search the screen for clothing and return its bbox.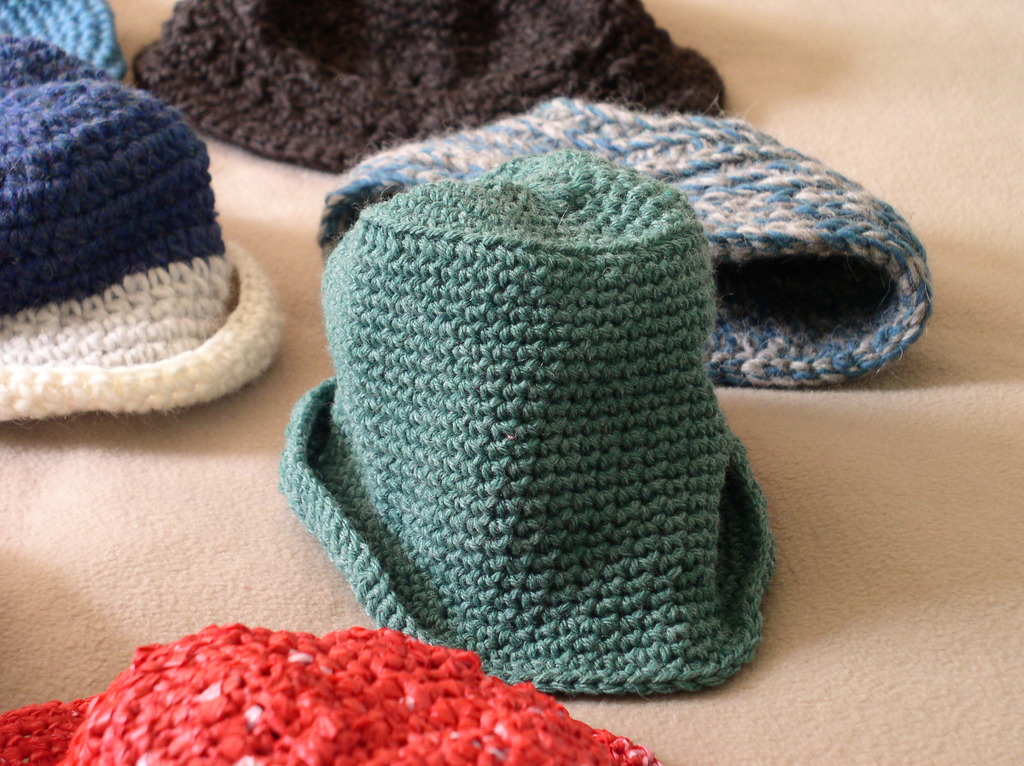
Found: x1=313, y1=81, x2=937, y2=394.
